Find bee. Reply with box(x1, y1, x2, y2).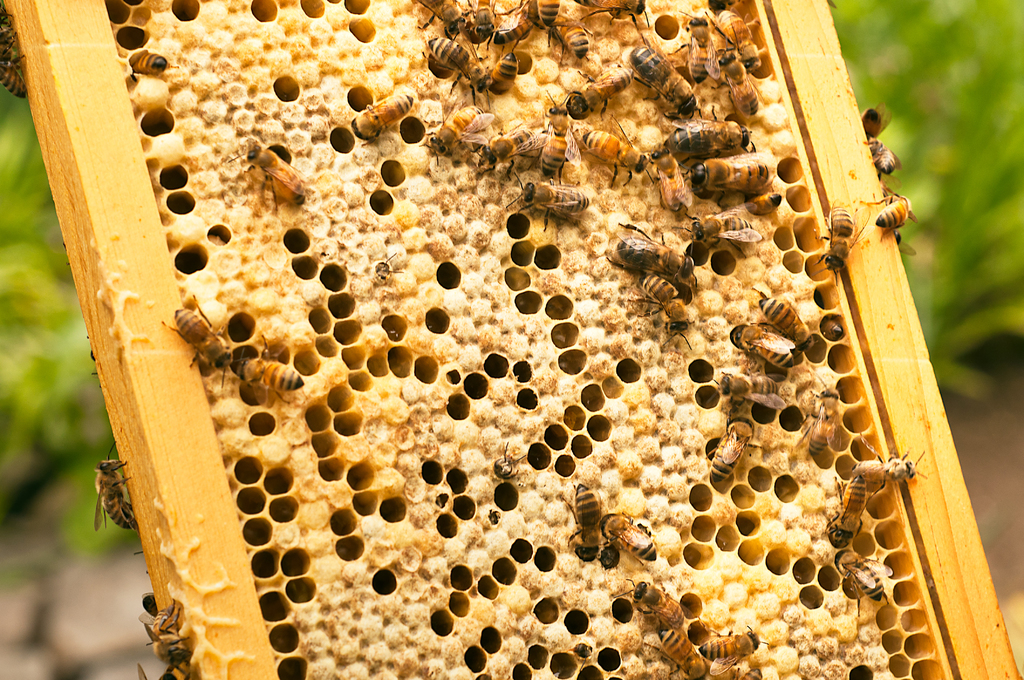
box(661, 627, 715, 675).
